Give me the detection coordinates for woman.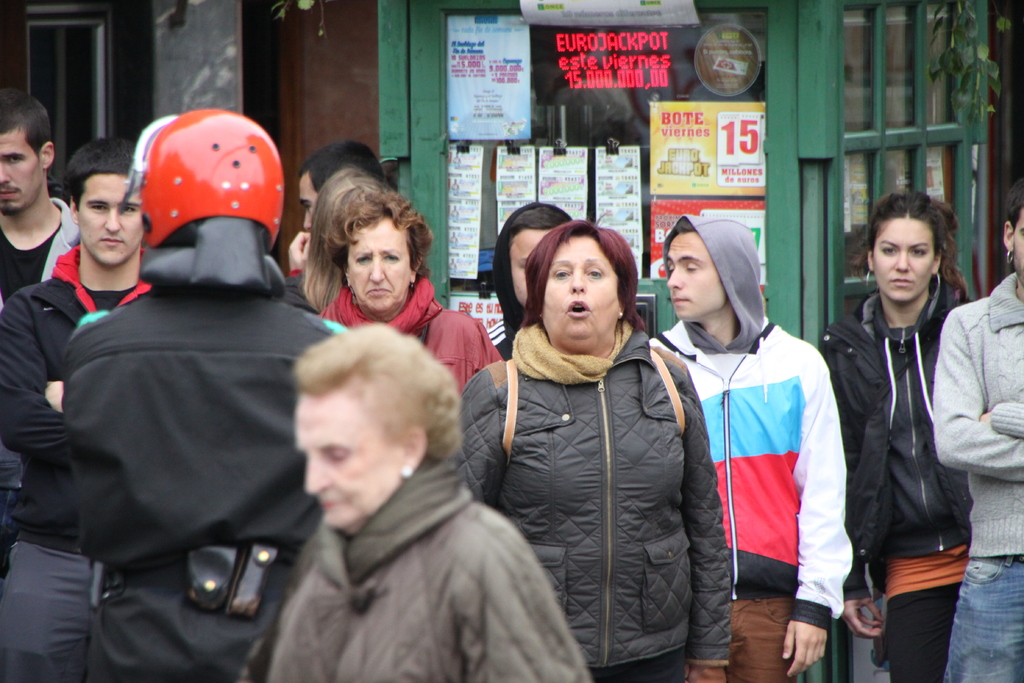
(266,322,589,682).
